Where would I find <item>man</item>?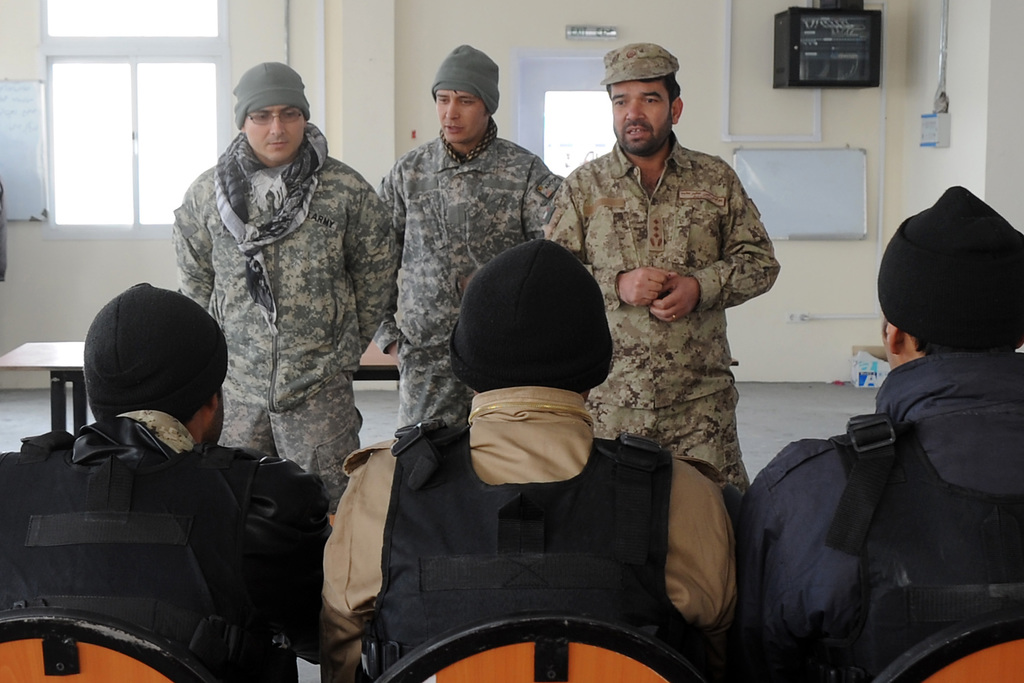
At box(372, 42, 561, 429).
